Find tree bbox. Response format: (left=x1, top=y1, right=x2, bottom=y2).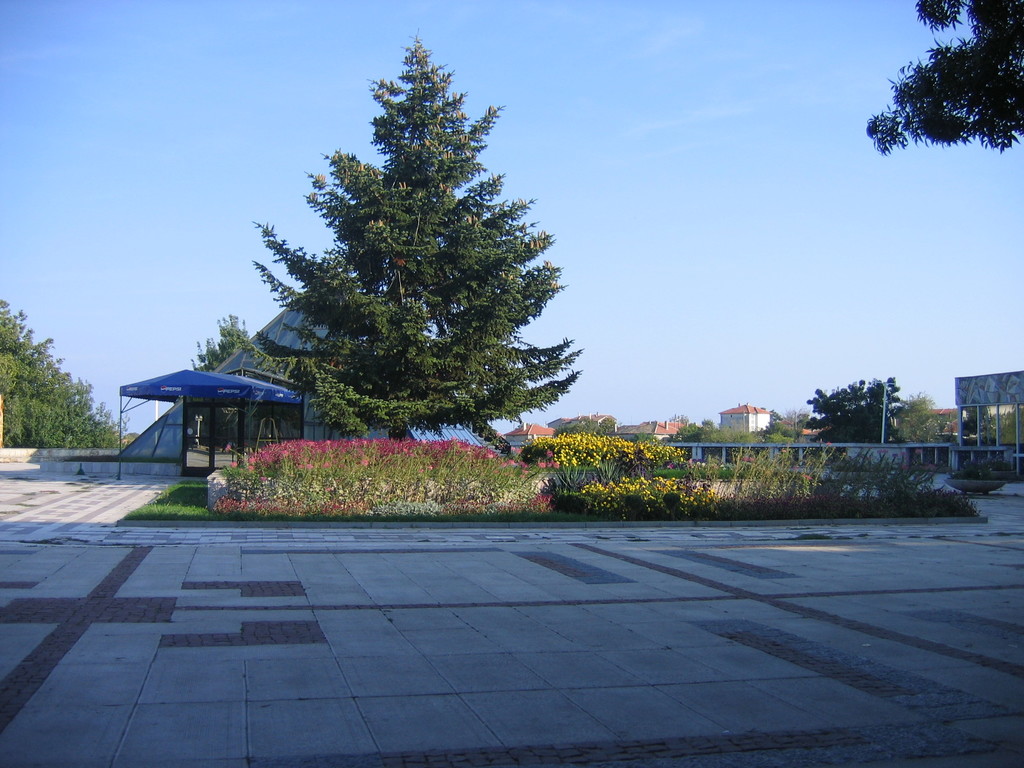
(left=188, top=313, right=248, bottom=375).
